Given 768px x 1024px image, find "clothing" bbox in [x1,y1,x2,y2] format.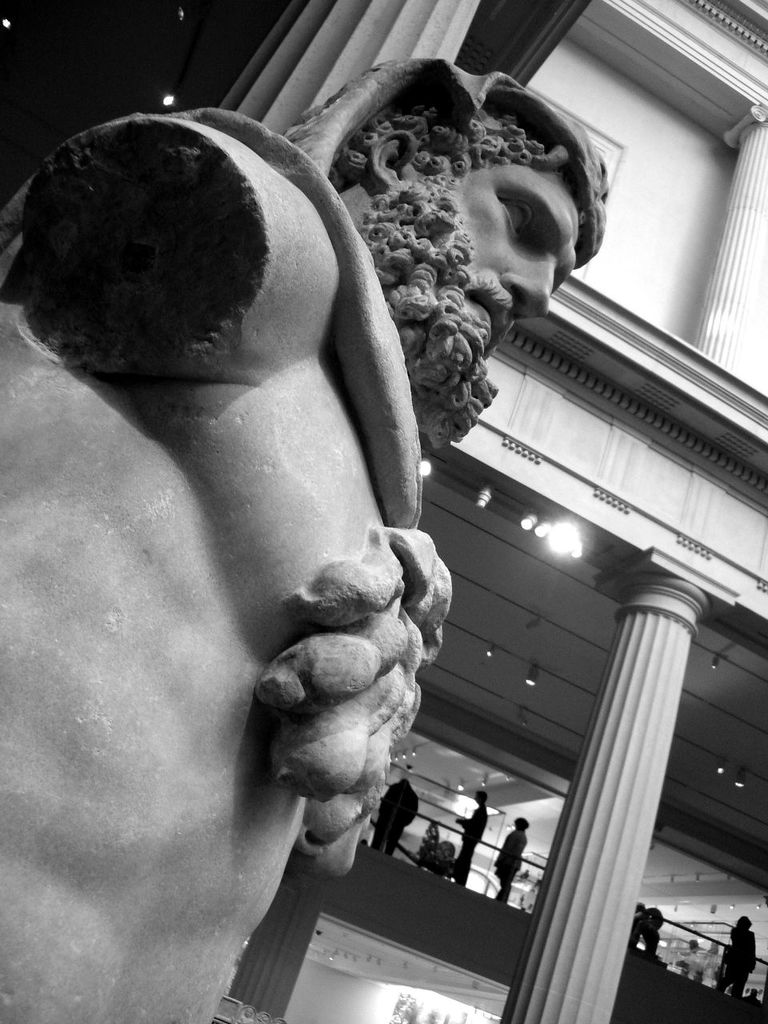
[494,821,531,888].
